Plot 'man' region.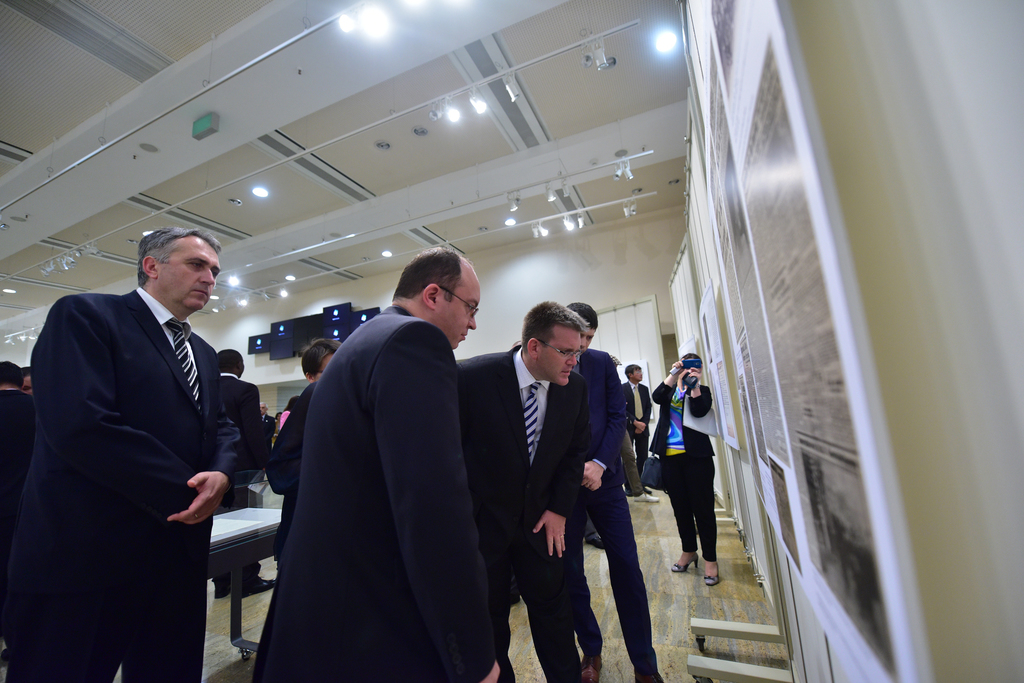
Plotted at x1=554, y1=299, x2=663, y2=682.
